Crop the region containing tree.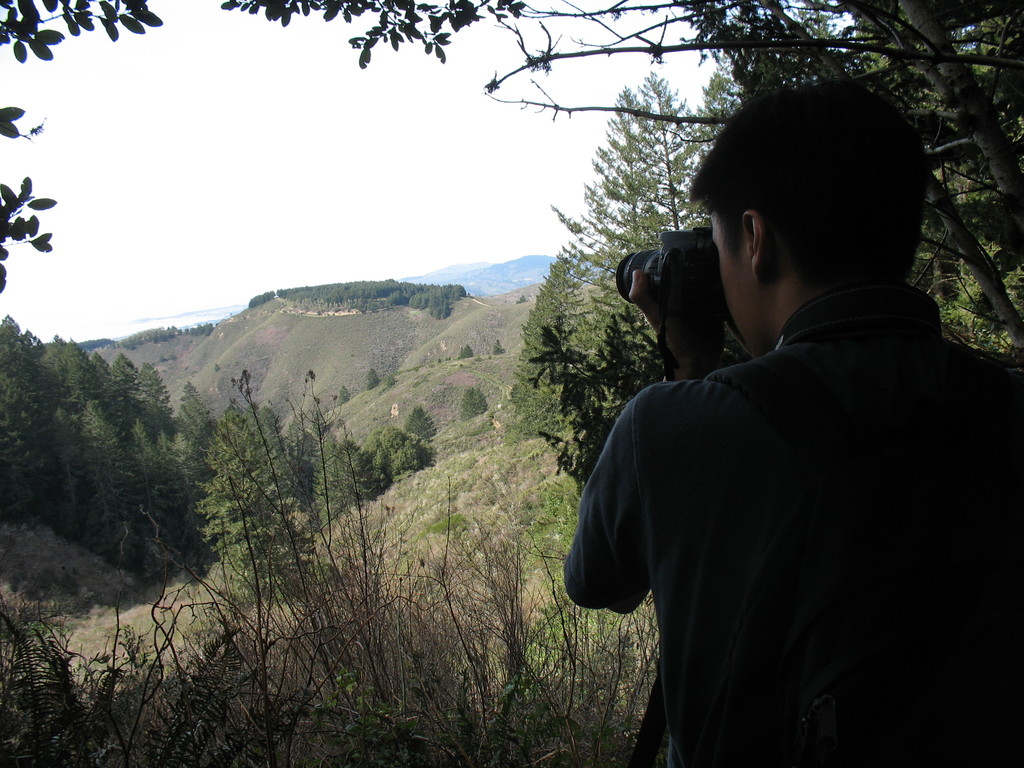
Crop region: x1=0 y1=0 x2=165 y2=296.
